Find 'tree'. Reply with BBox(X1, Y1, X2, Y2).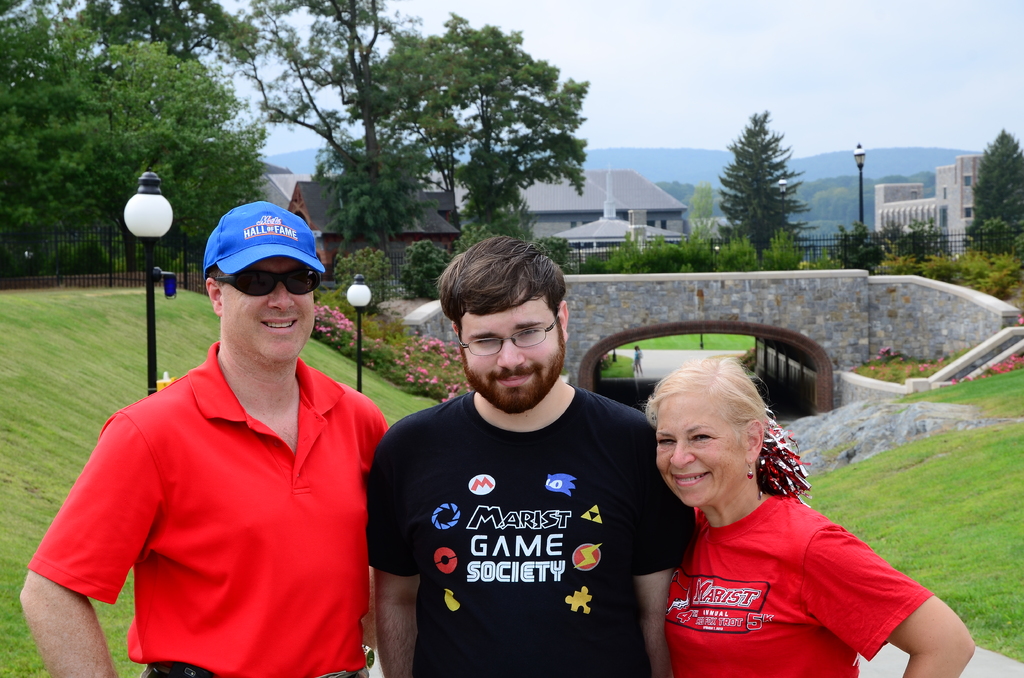
BBox(0, 12, 114, 283).
